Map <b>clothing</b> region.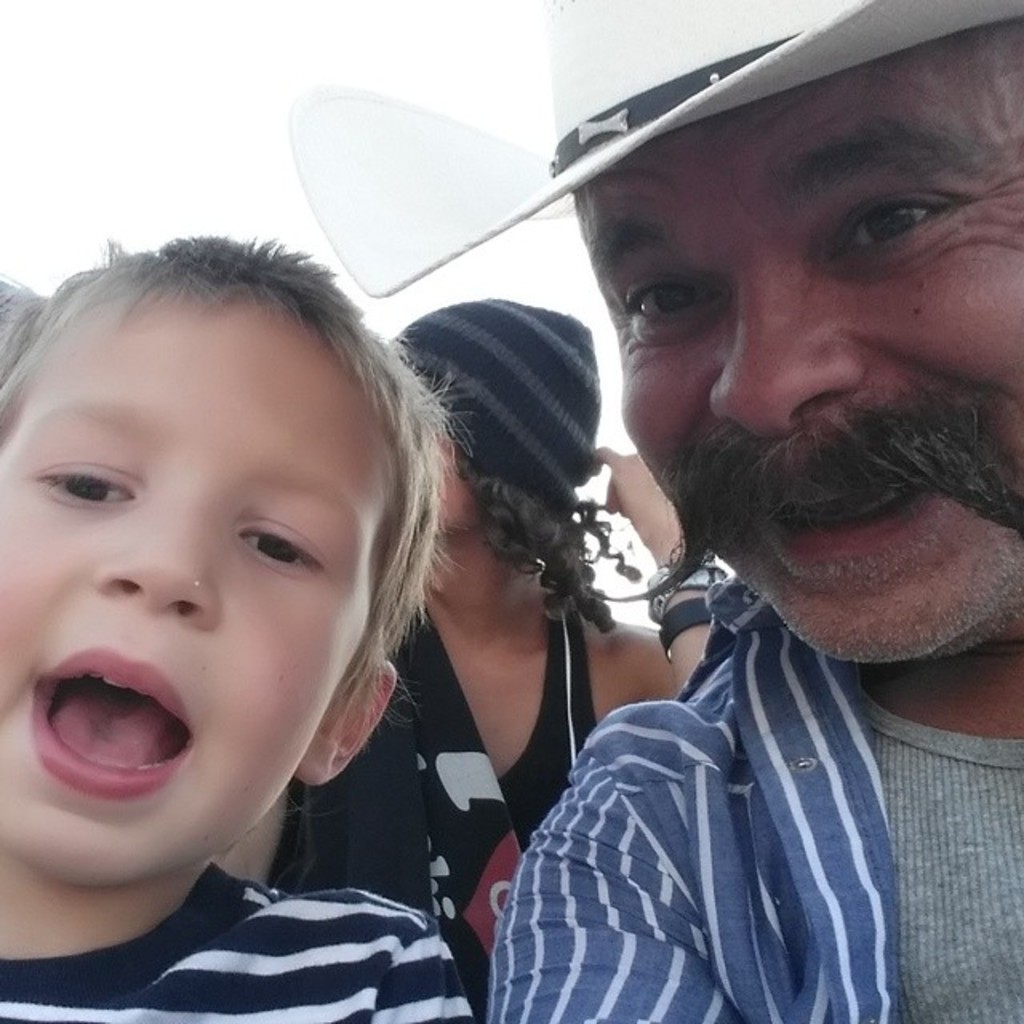
Mapped to 450 450 994 1023.
